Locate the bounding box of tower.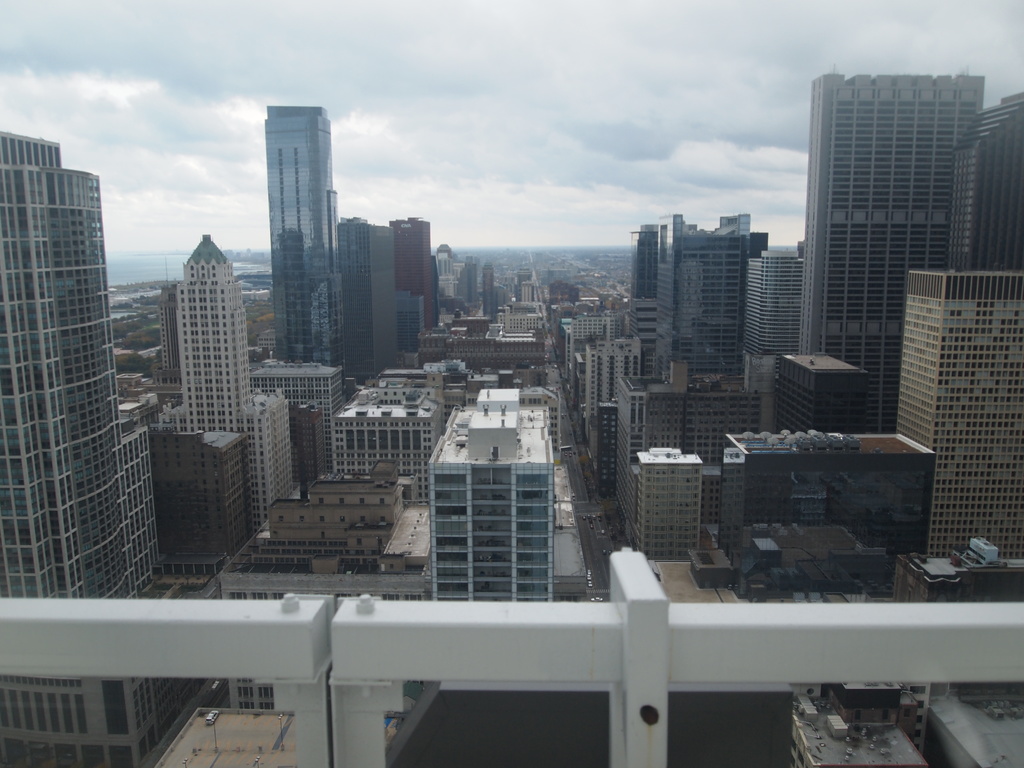
Bounding box: [426,385,543,599].
